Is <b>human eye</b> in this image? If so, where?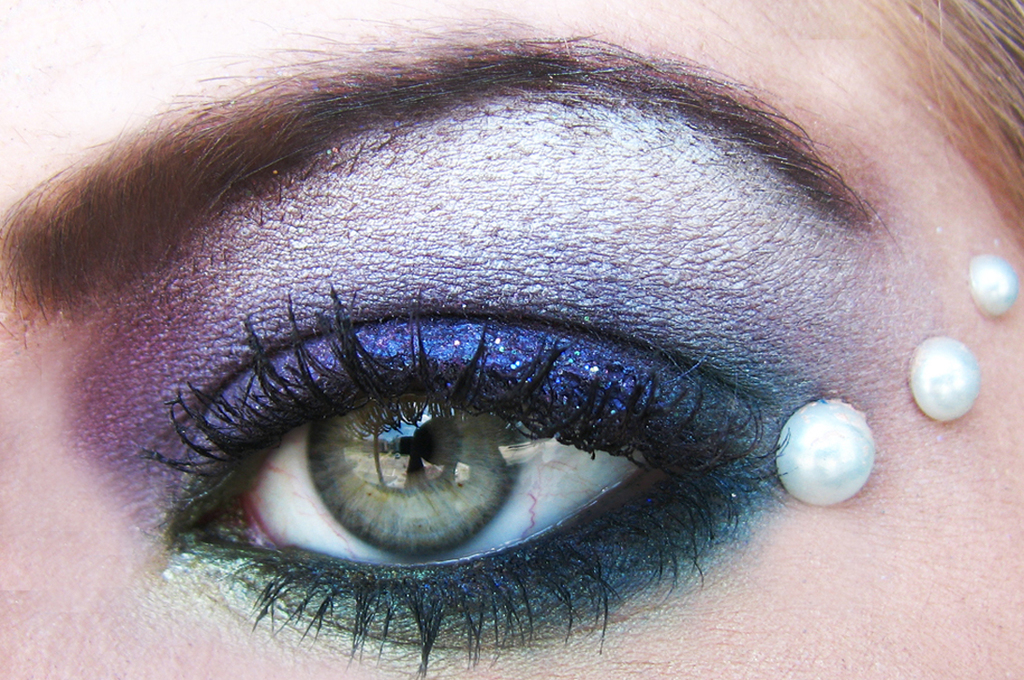
Yes, at crop(138, 280, 792, 678).
